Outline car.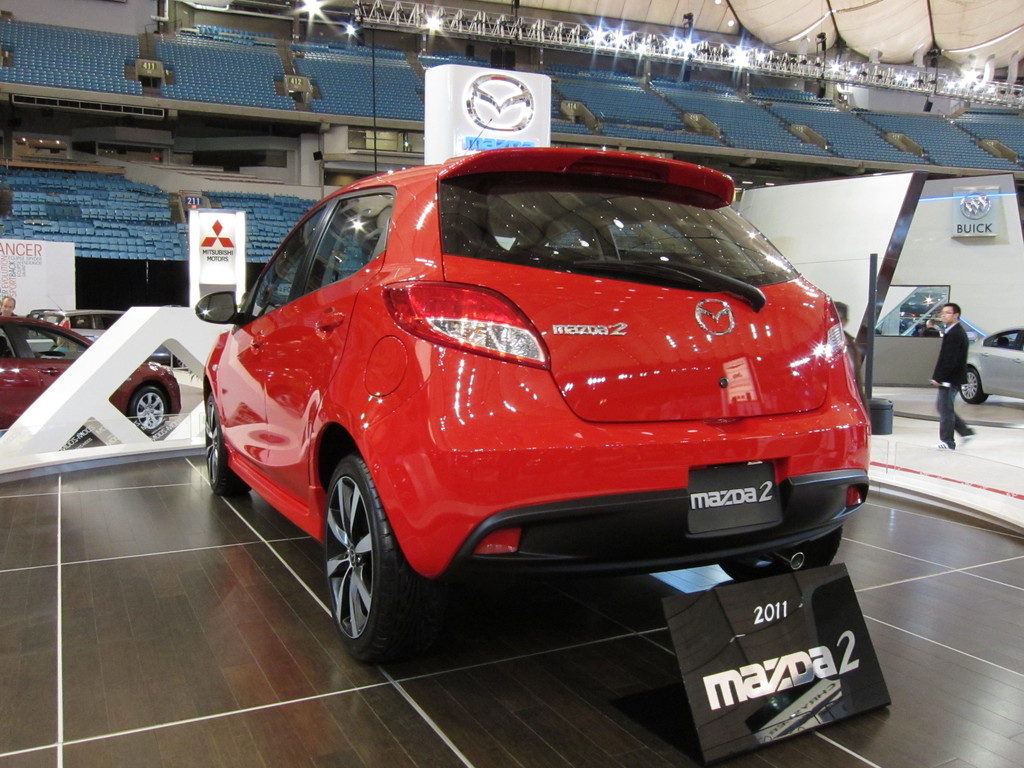
Outline: bbox(961, 326, 1023, 408).
